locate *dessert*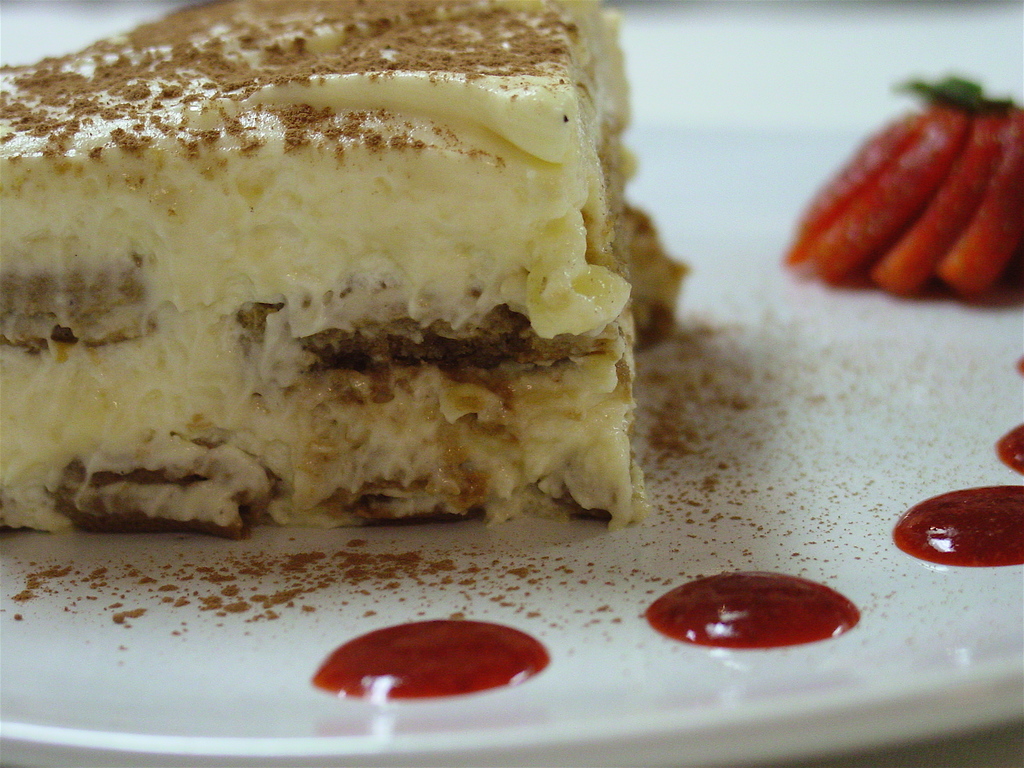
<region>0, 0, 688, 538</region>
